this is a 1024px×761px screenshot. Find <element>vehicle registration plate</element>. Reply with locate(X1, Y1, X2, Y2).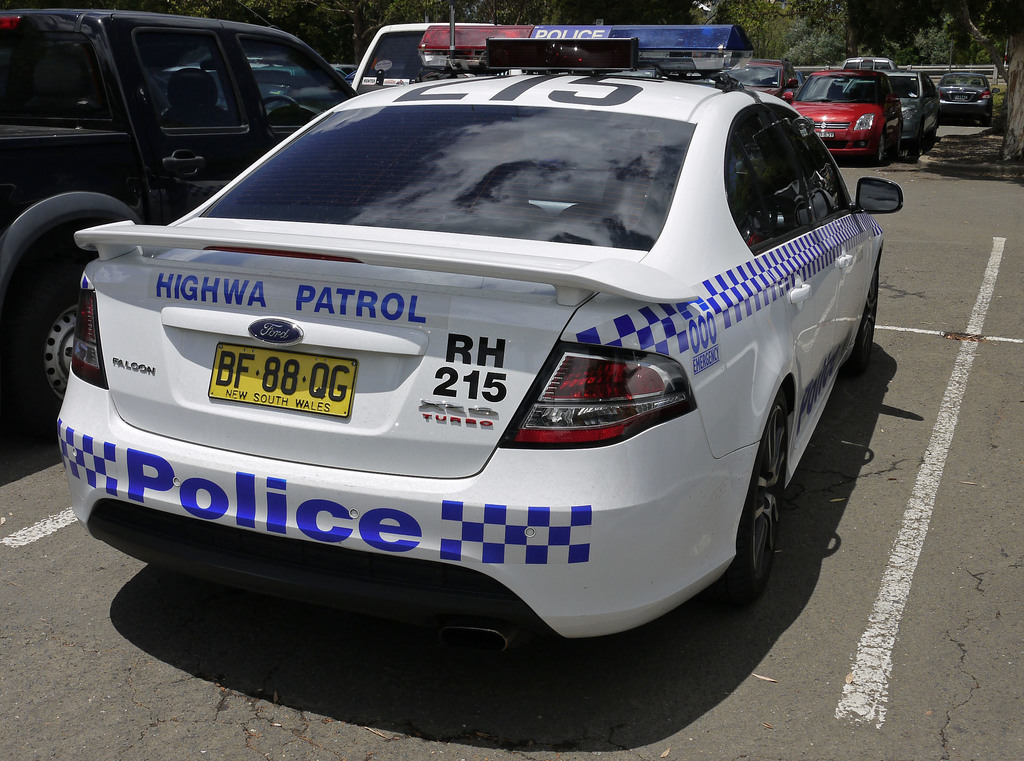
locate(187, 320, 371, 437).
